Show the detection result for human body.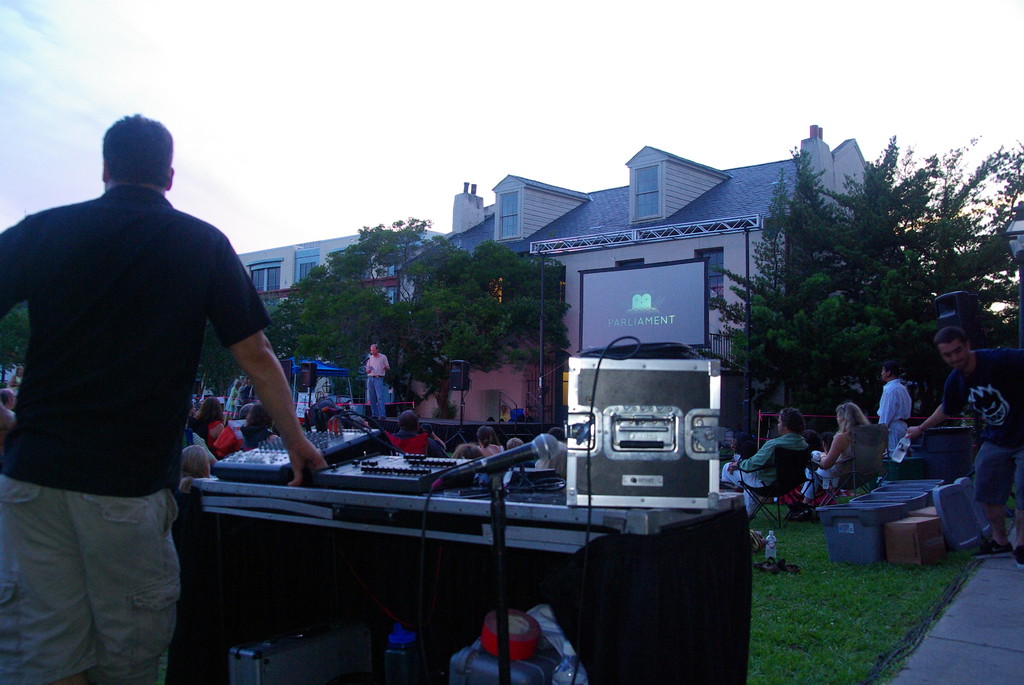
<region>390, 411, 445, 458</region>.
